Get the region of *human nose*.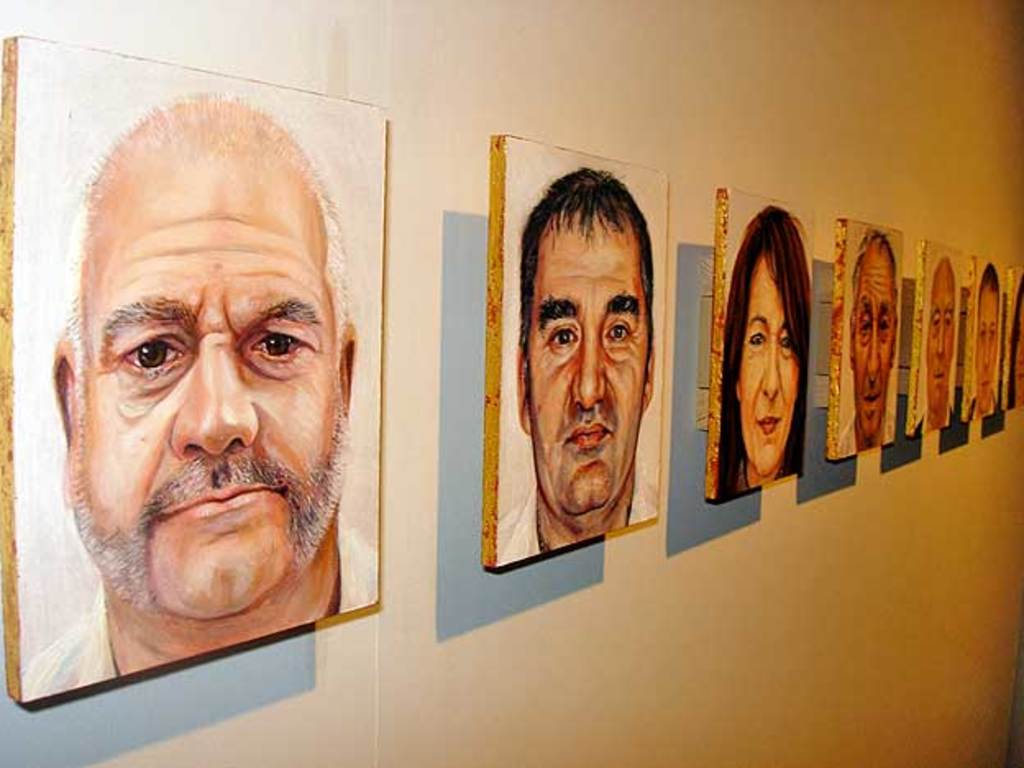
(868,333,885,377).
